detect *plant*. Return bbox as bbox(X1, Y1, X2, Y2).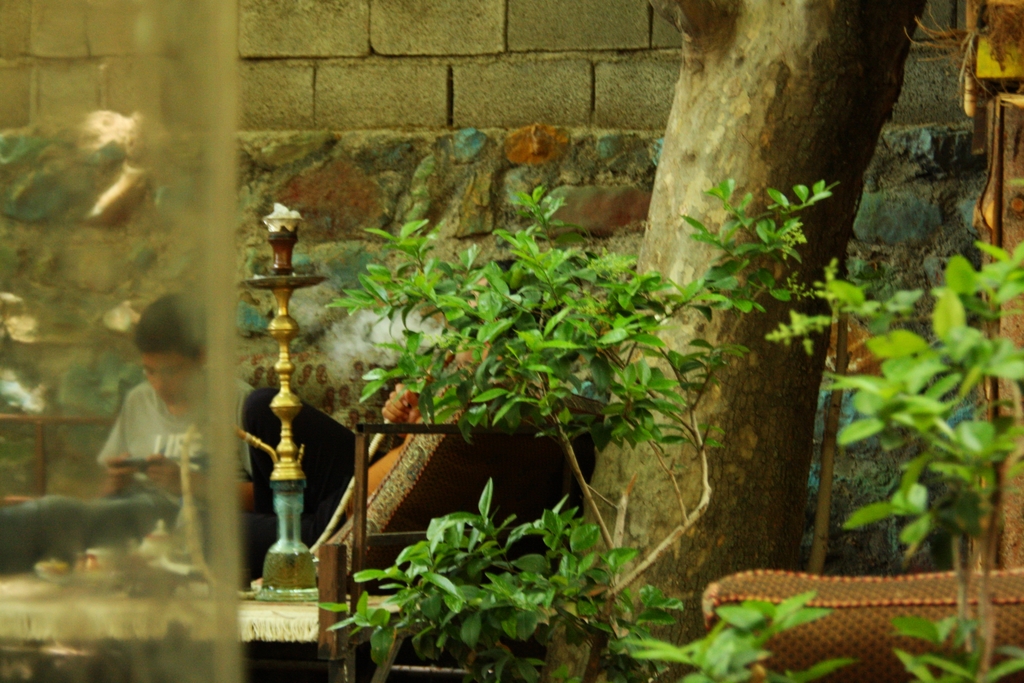
bbox(614, 591, 863, 682).
